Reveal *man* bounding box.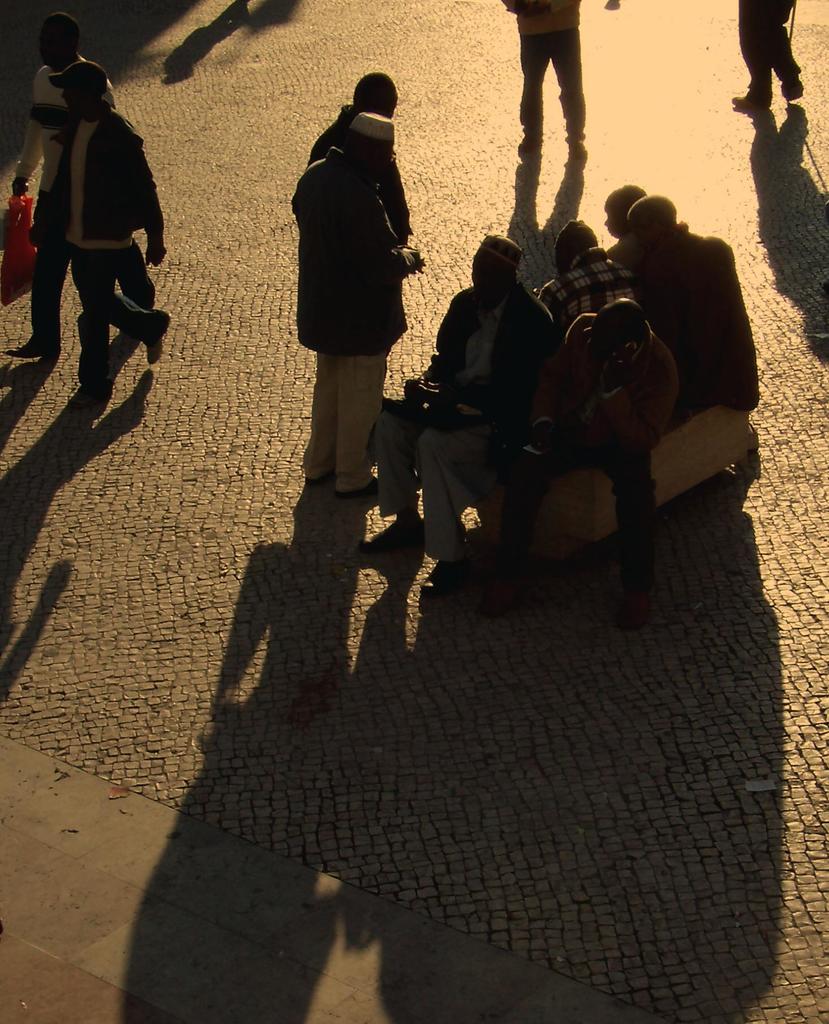
Revealed: 525, 297, 674, 564.
